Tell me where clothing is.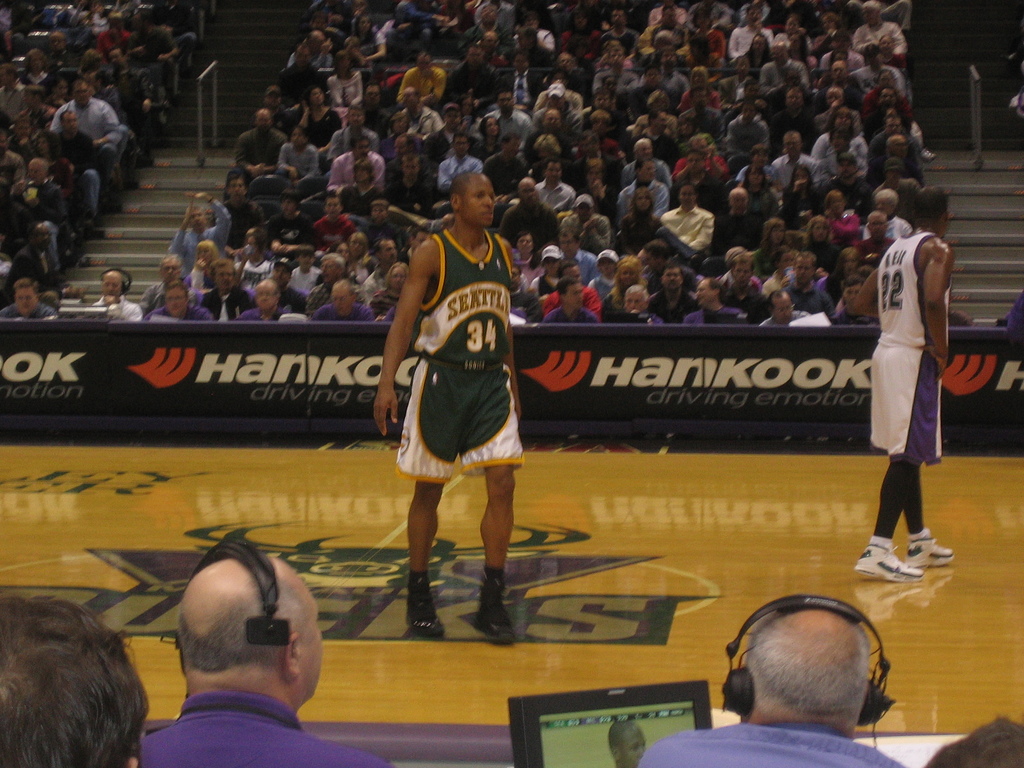
clothing is at 140,277,163,308.
